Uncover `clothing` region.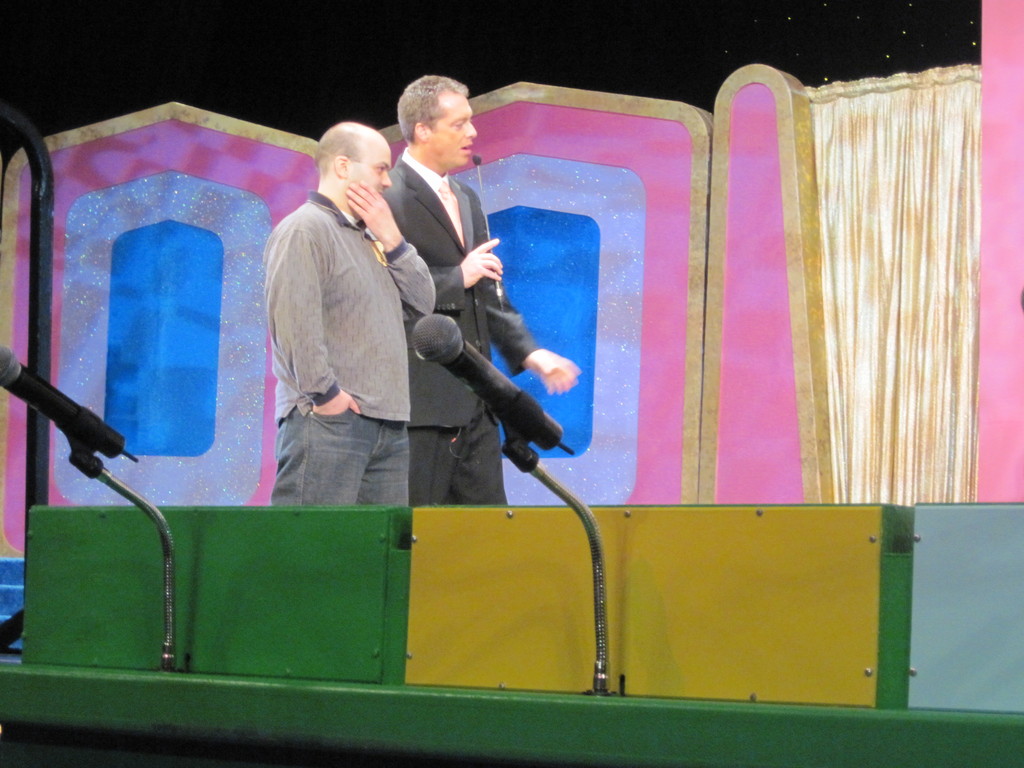
Uncovered: (381,140,545,504).
